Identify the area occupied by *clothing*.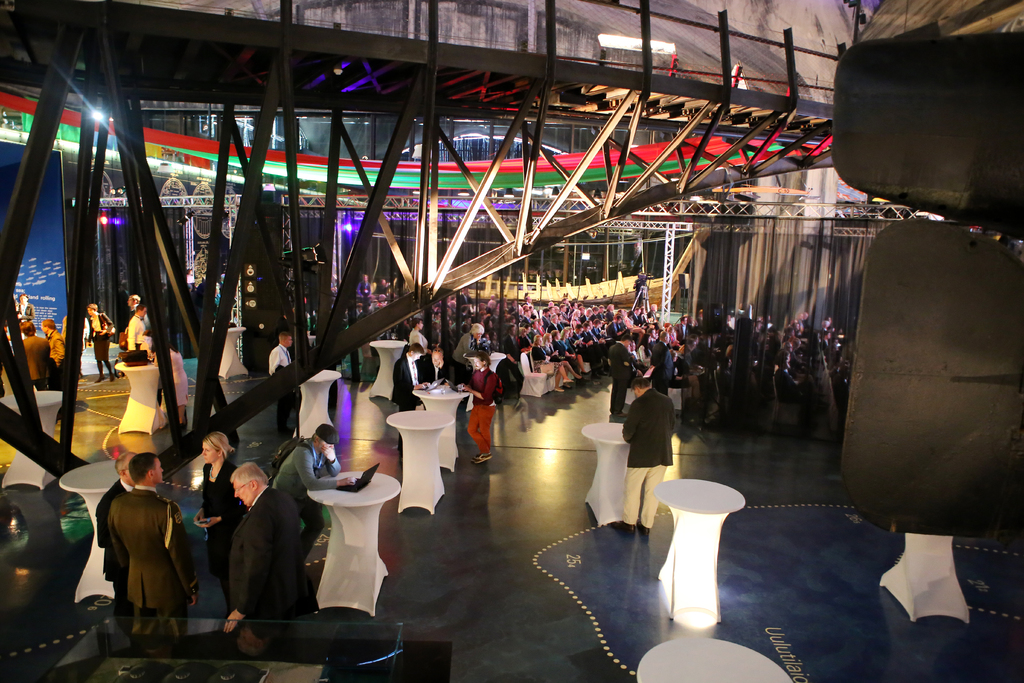
Area: [271,435,339,544].
